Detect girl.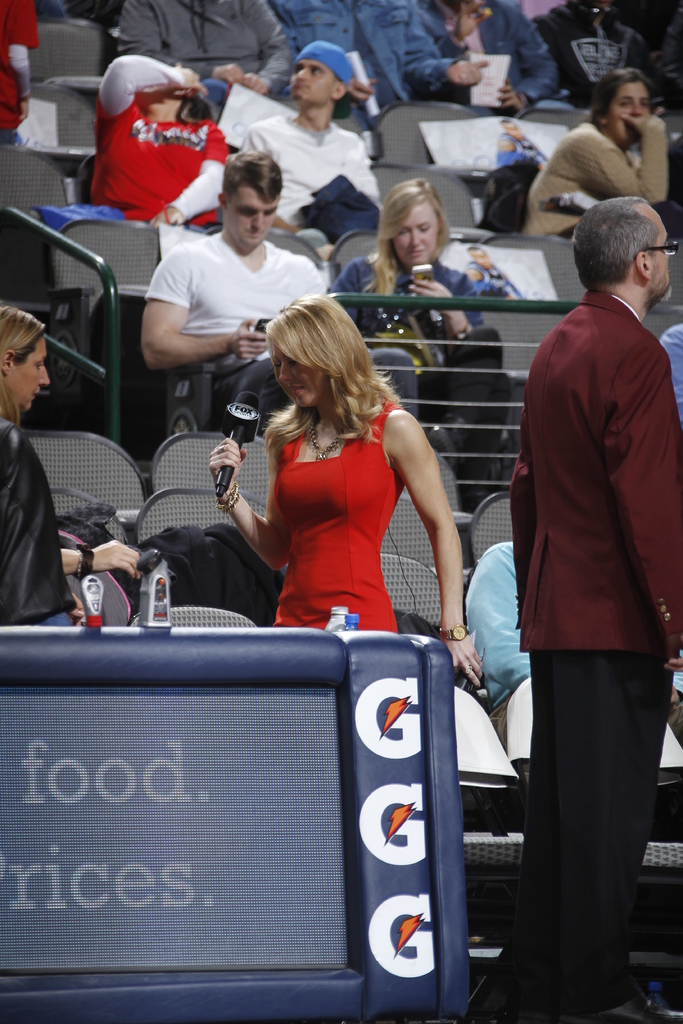
Detected at [88,56,226,226].
